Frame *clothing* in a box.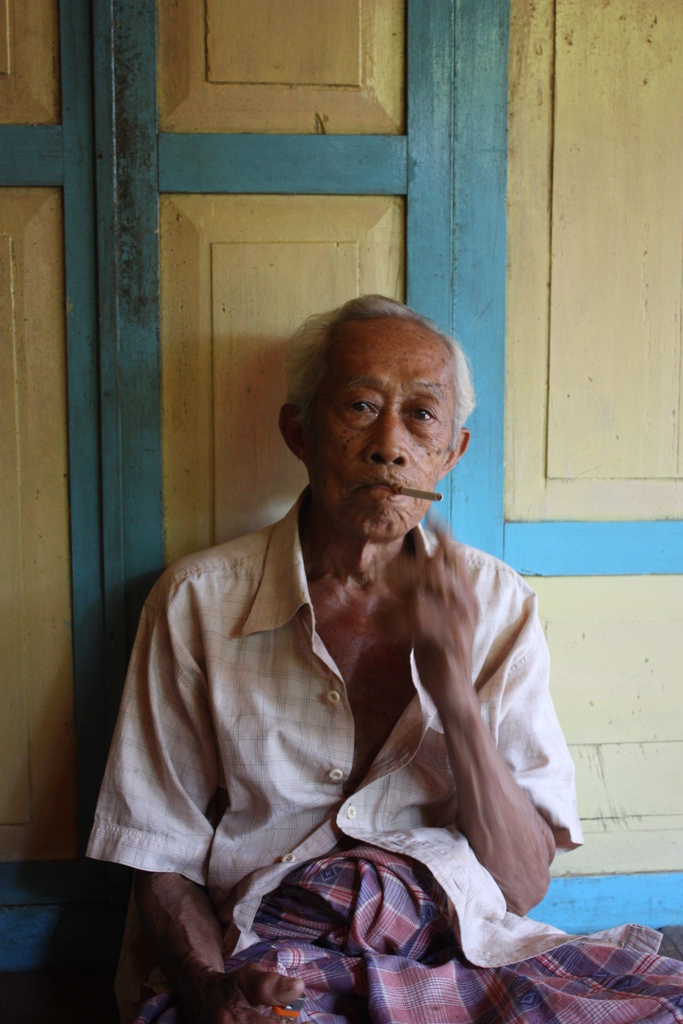
[103,360,566,1005].
